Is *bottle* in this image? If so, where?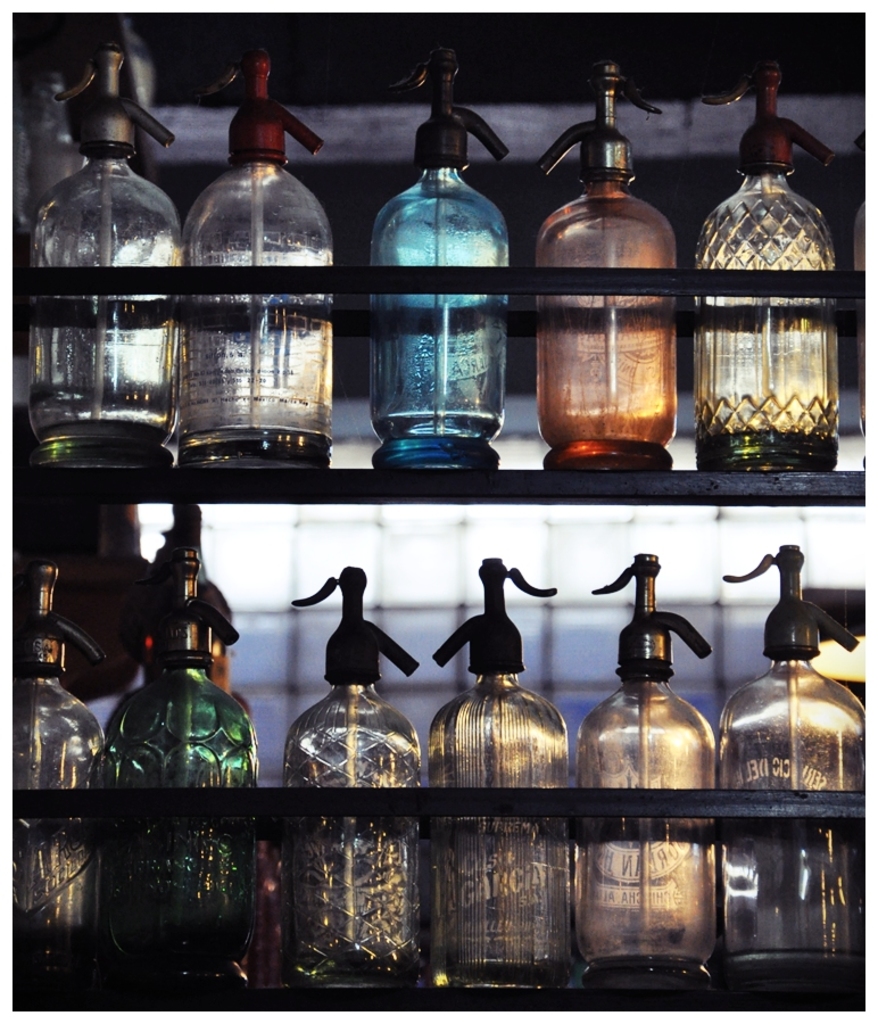
Yes, at detection(419, 561, 572, 984).
